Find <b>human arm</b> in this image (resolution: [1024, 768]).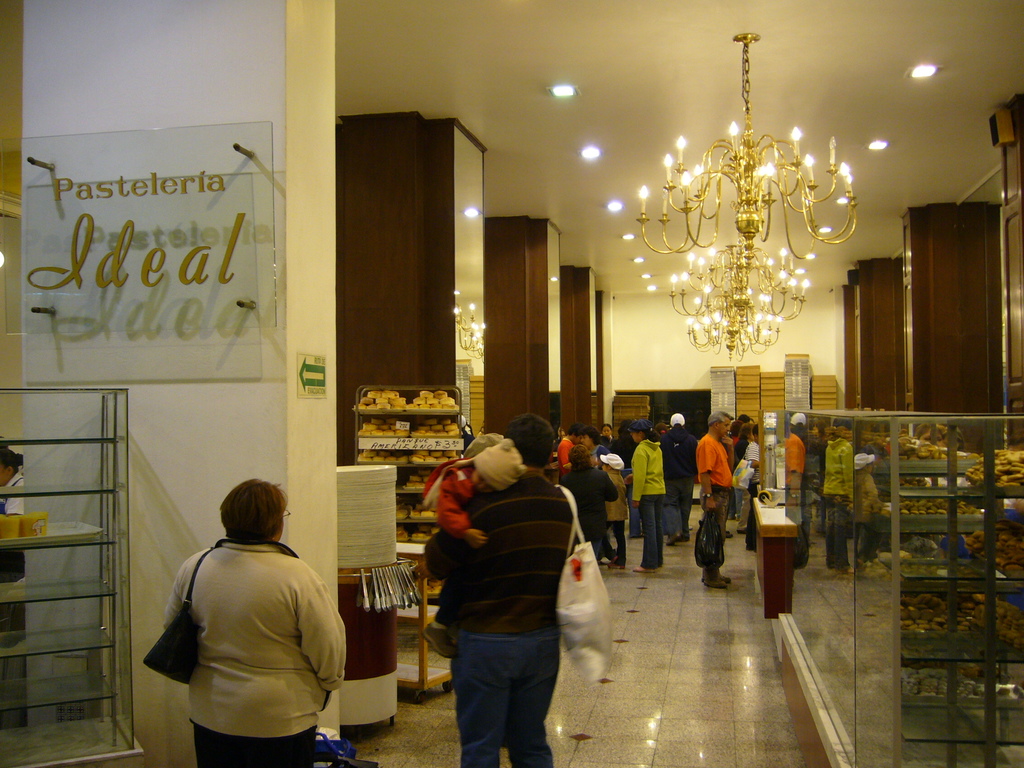
box(698, 435, 720, 515).
